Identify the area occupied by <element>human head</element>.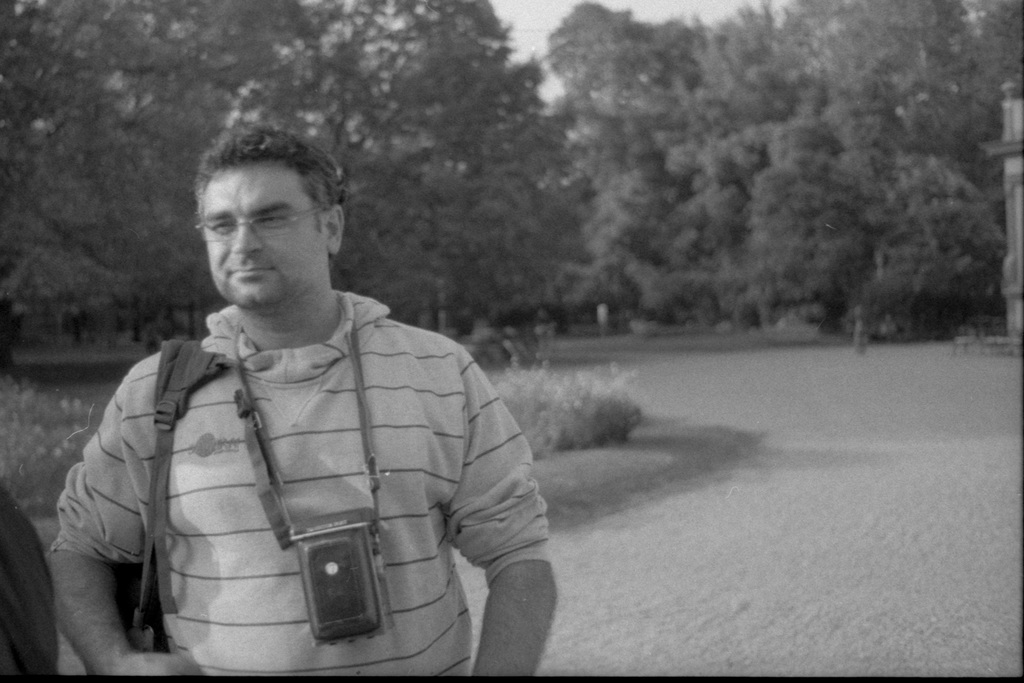
Area: [157,102,387,323].
